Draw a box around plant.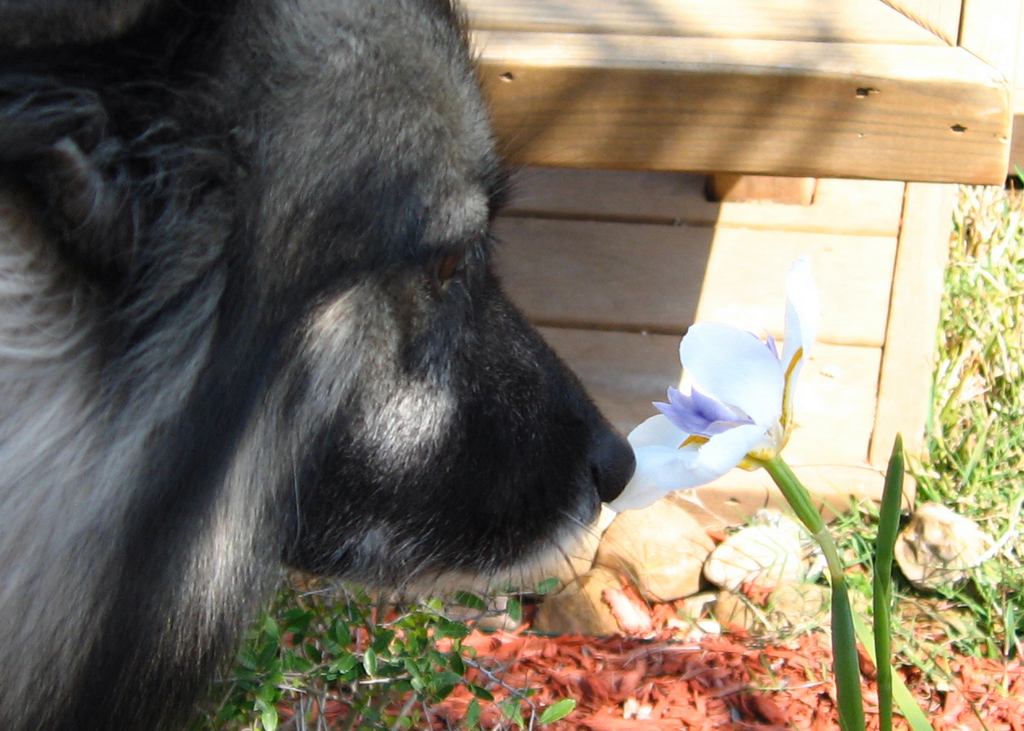
605,297,900,730.
